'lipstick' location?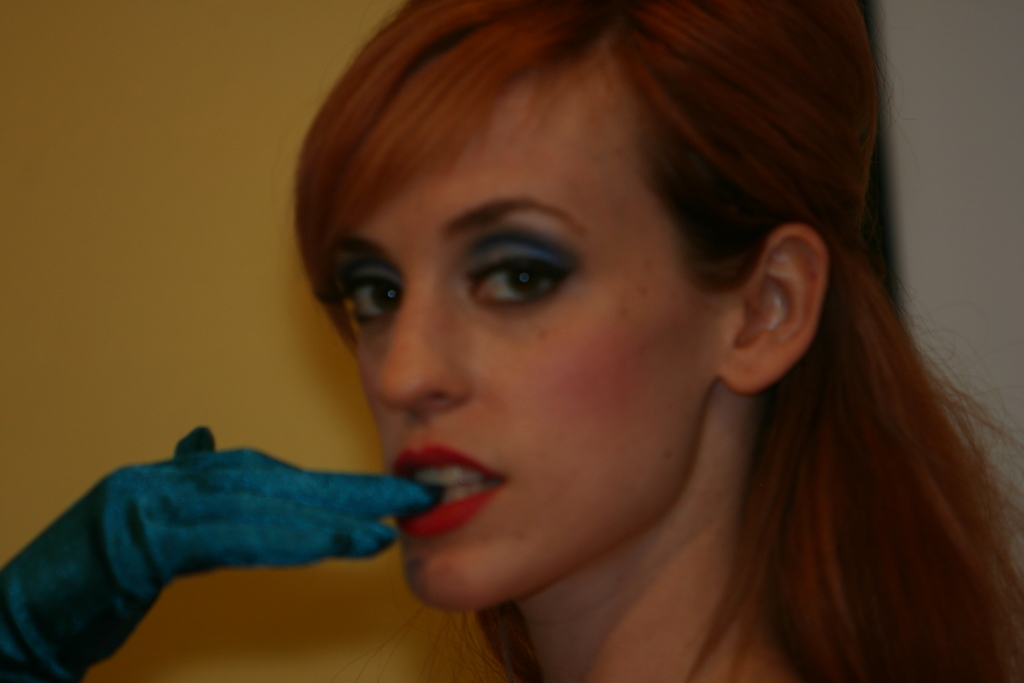
box(395, 440, 508, 537)
